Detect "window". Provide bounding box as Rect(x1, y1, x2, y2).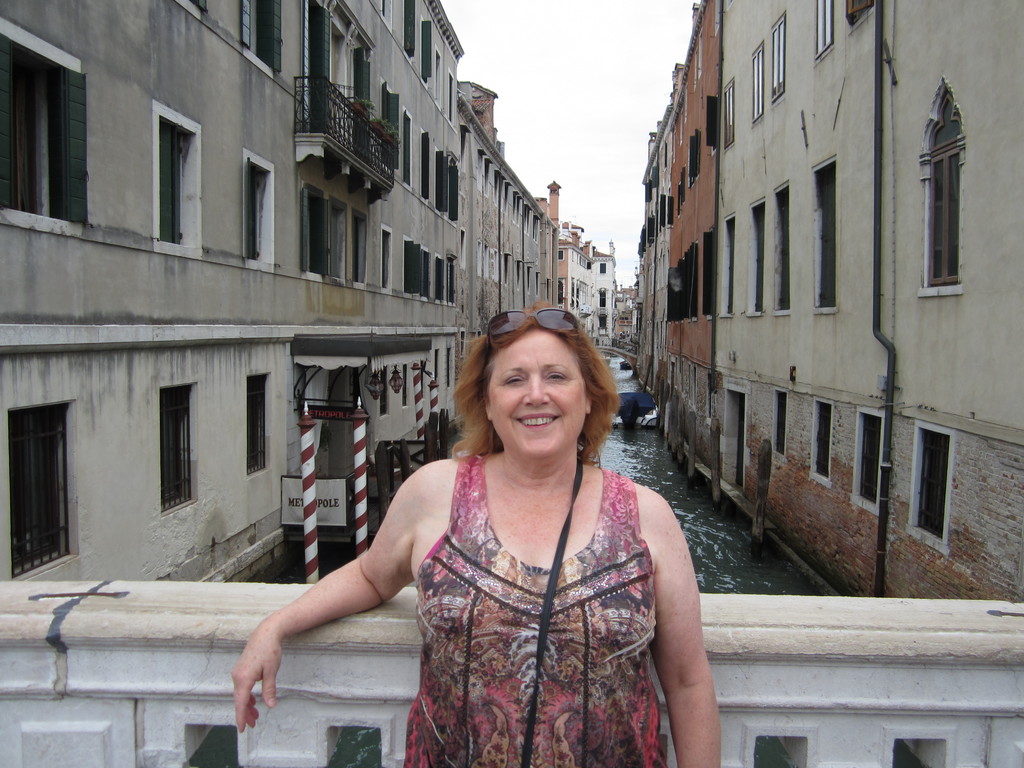
Rect(302, 0, 330, 134).
